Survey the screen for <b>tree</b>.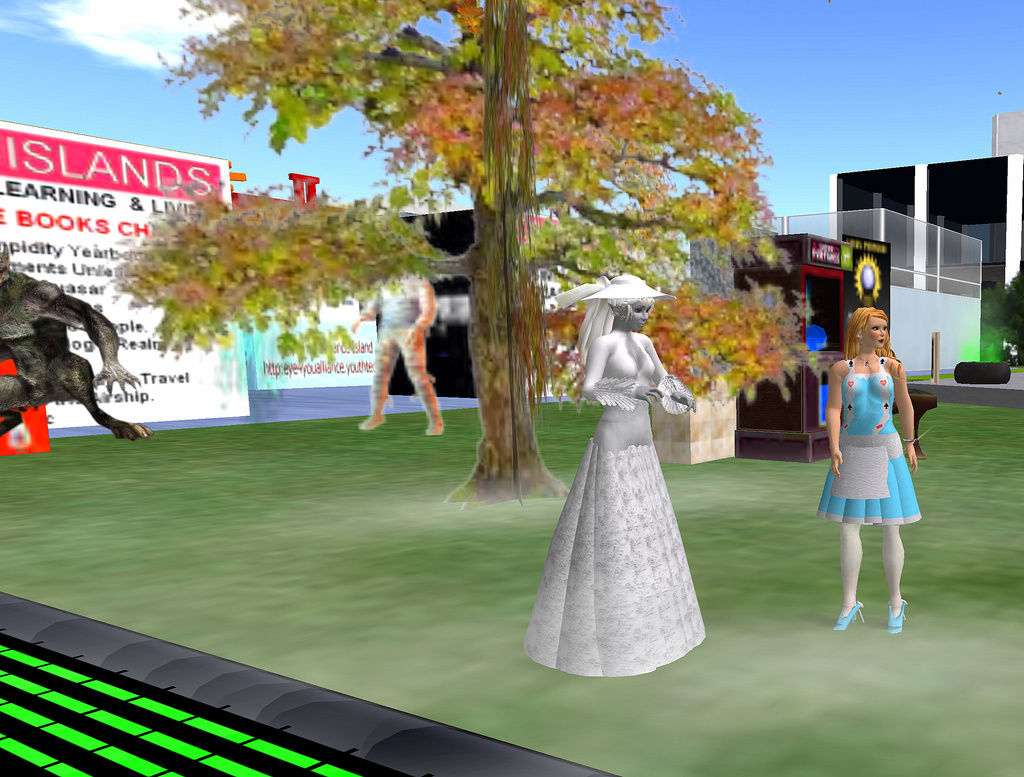
Survey found: 980 259 1023 361.
